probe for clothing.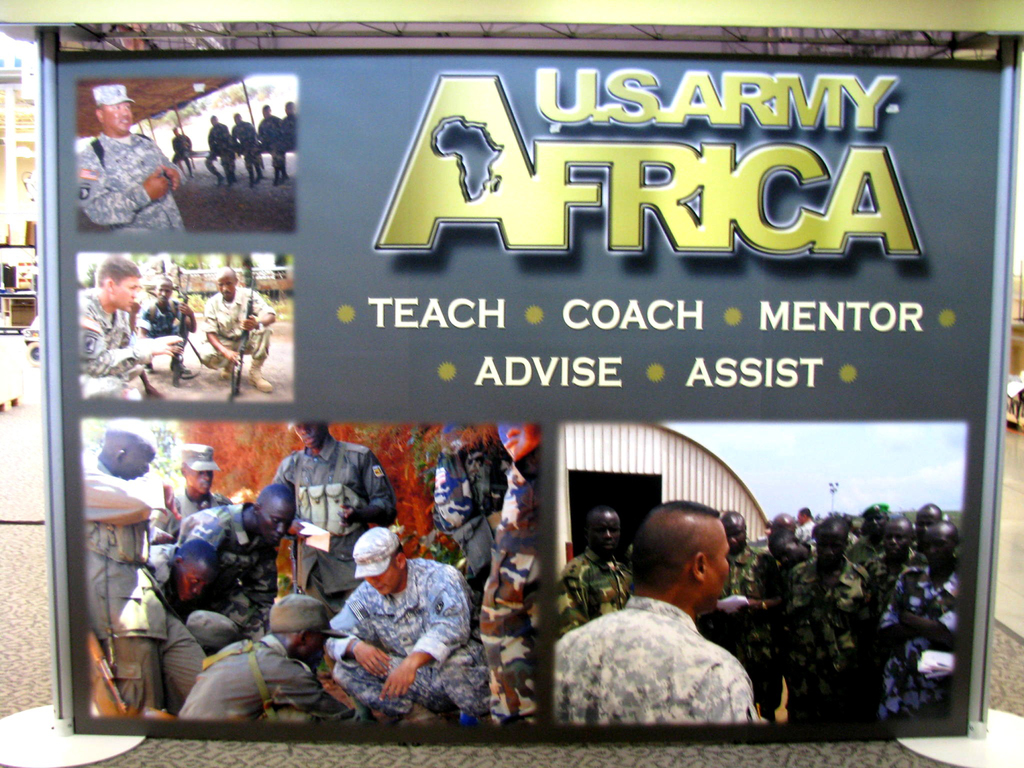
Probe result: 486/476/546/738.
